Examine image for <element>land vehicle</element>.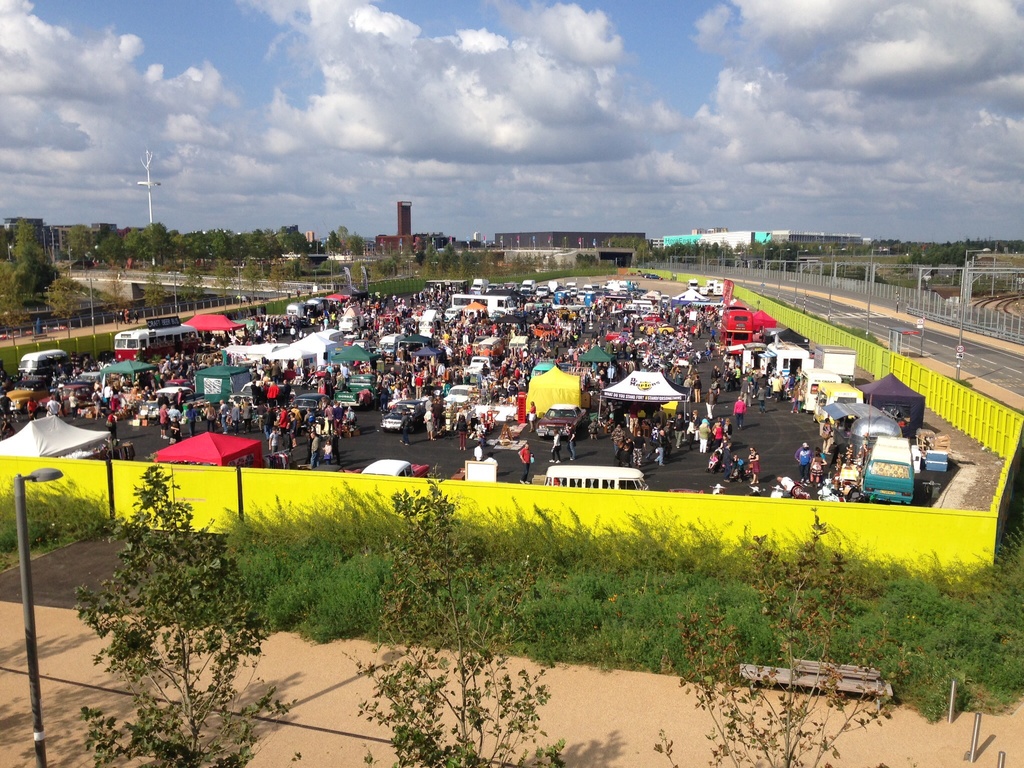
Examination result: 797, 365, 840, 413.
